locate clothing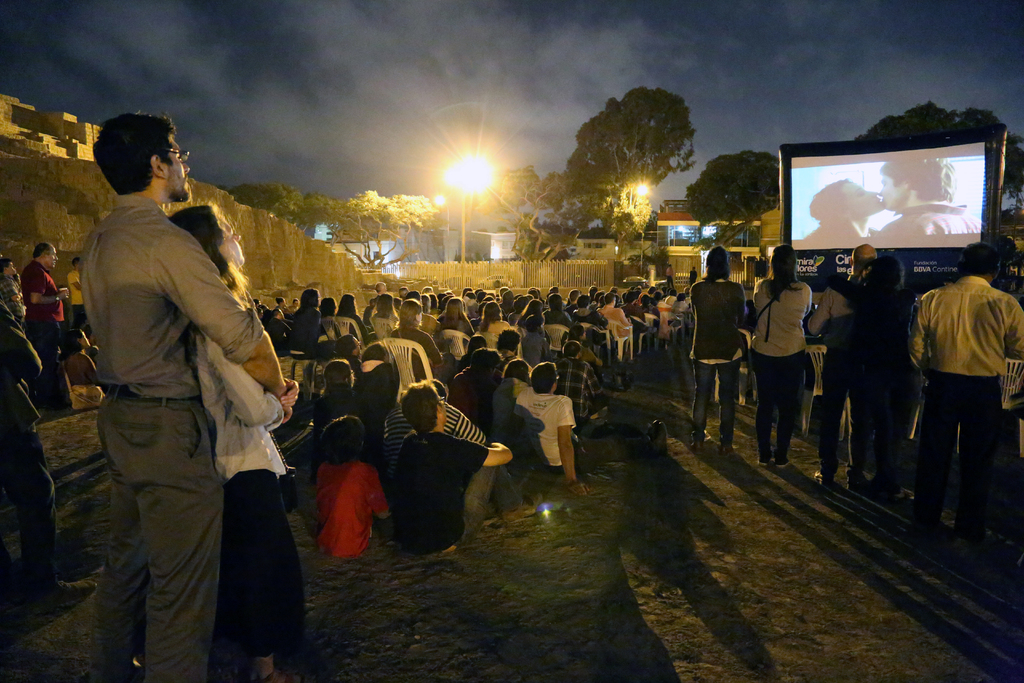
rect(806, 283, 861, 469)
